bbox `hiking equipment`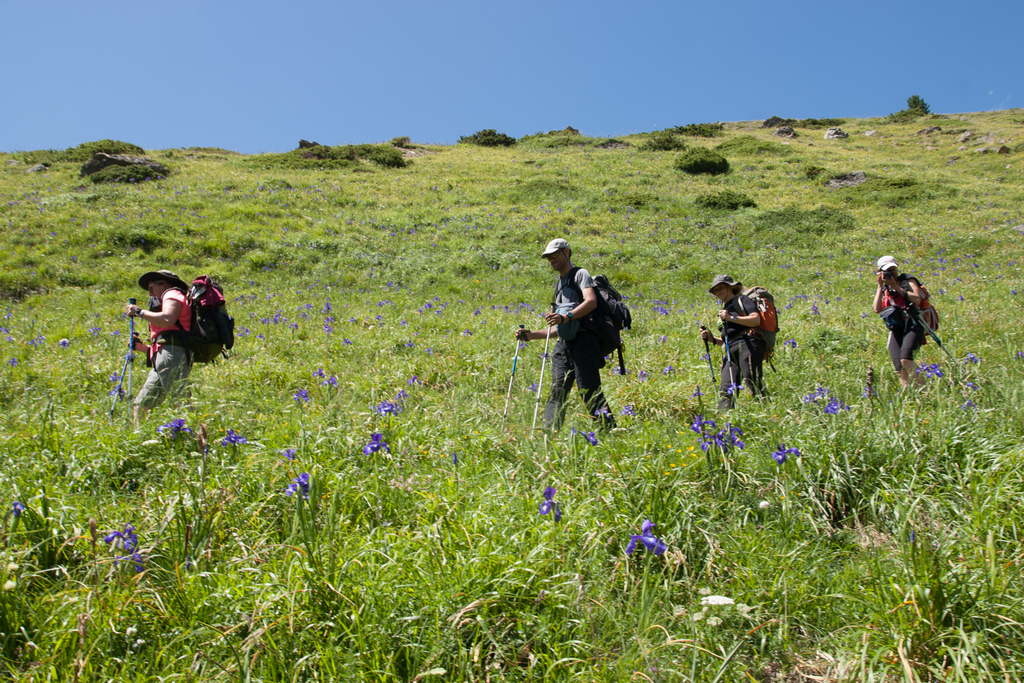
[129, 299, 138, 412]
